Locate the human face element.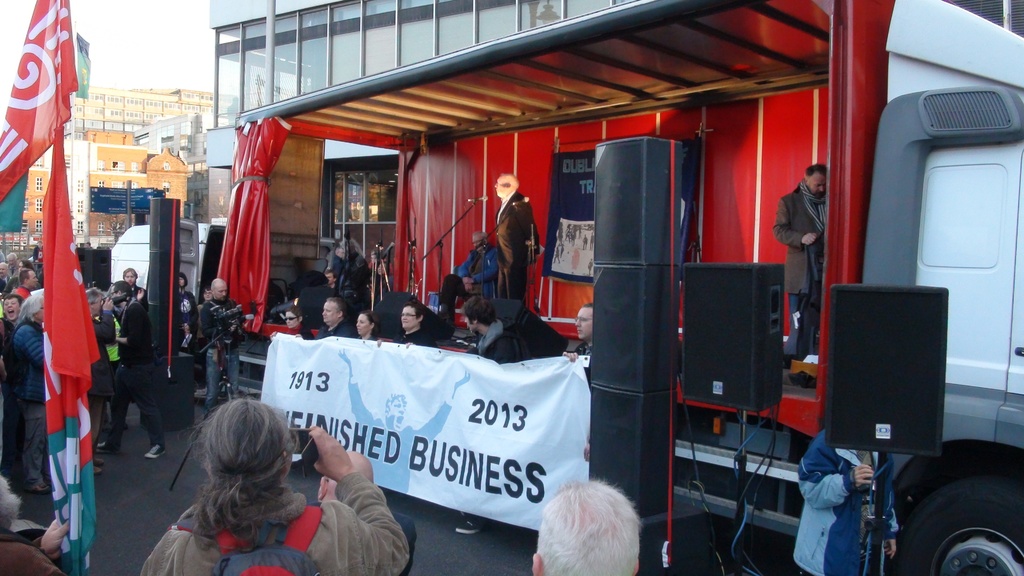
Element bbox: {"x1": 472, "y1": 233, "x2": 483, "y2": 246}.
